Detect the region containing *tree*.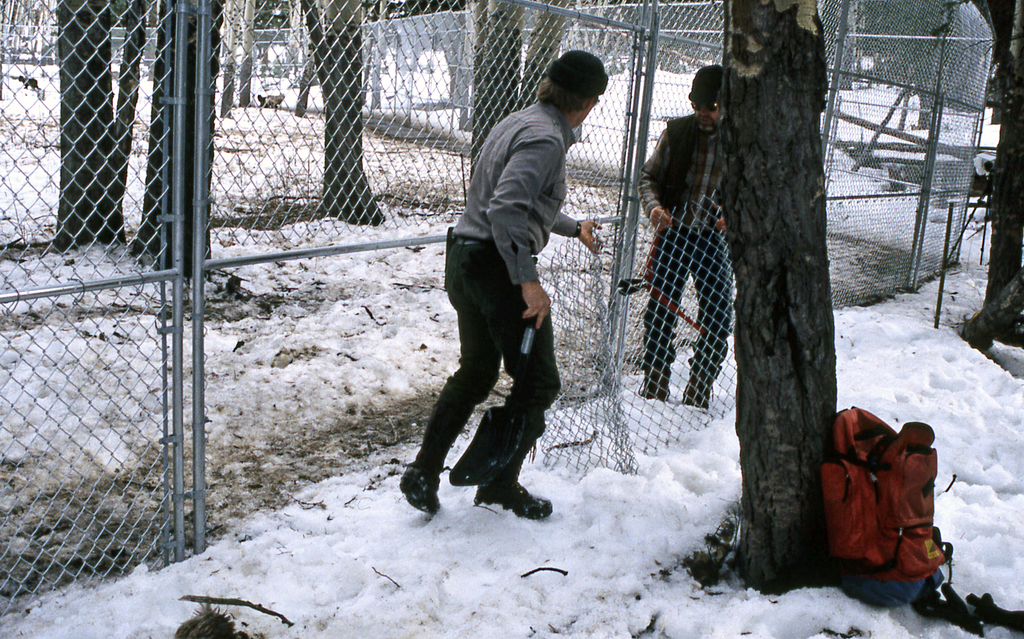
l=471, t=0, r=527, b=182.
